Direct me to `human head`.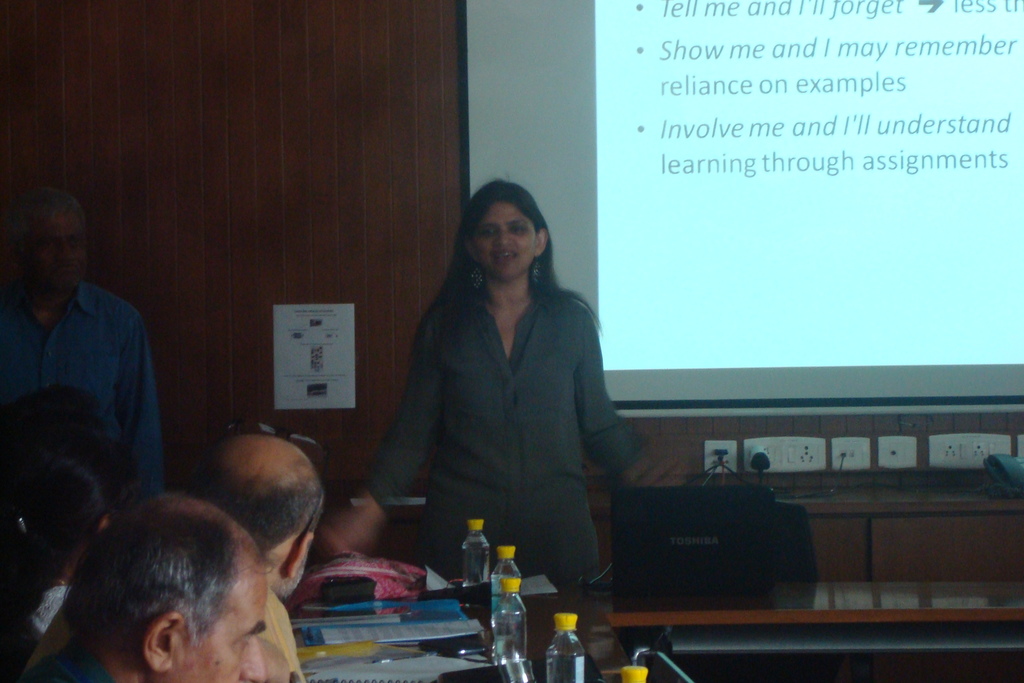
Direction: region(0, 456, 105, 573).
